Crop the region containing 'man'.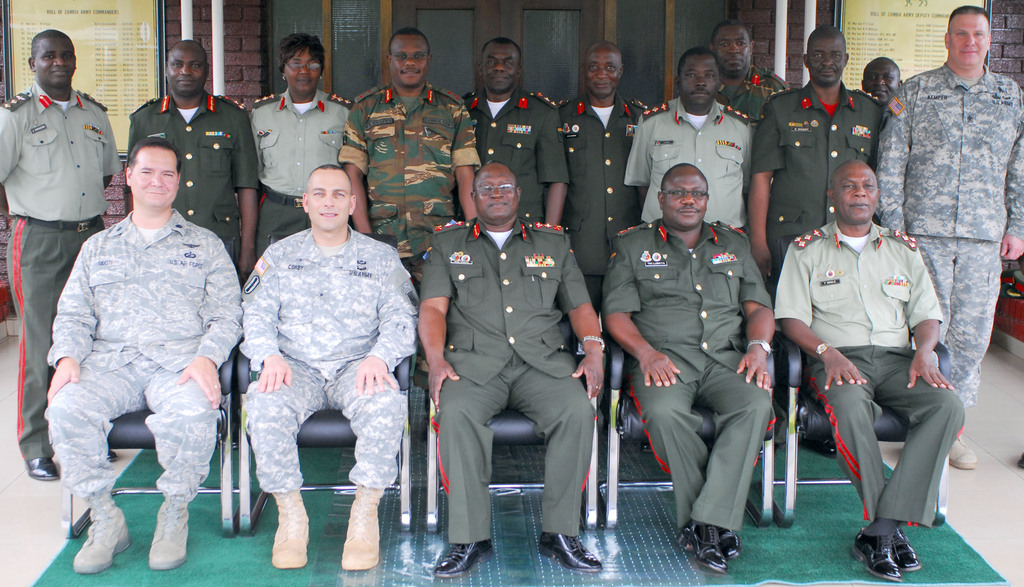
Crop region: x1=776 y1=137 x2=966 y2=558.
